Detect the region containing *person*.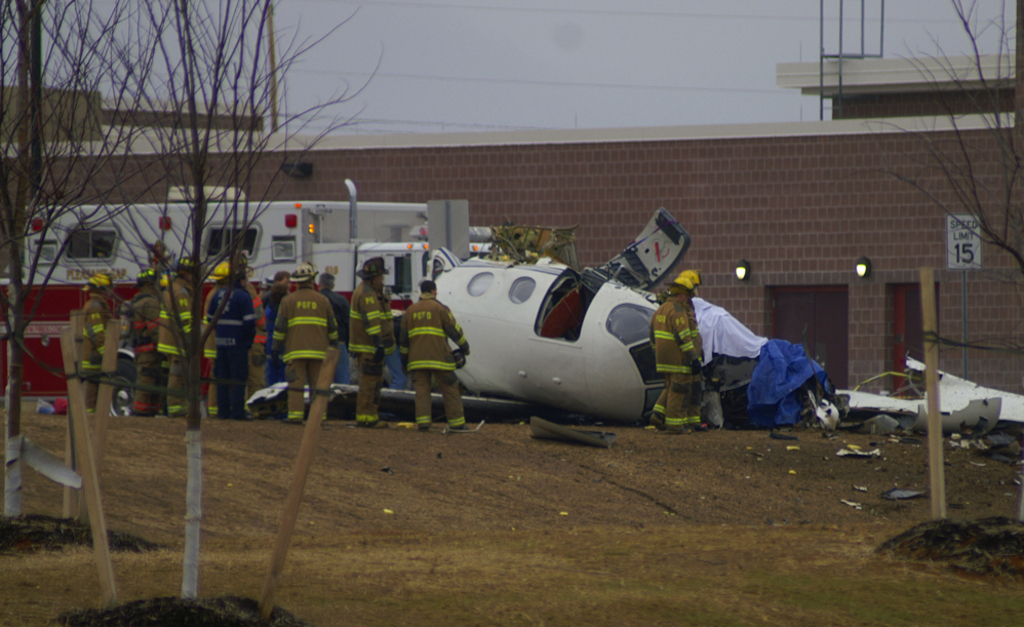
box(398, 281, 470, 430).
